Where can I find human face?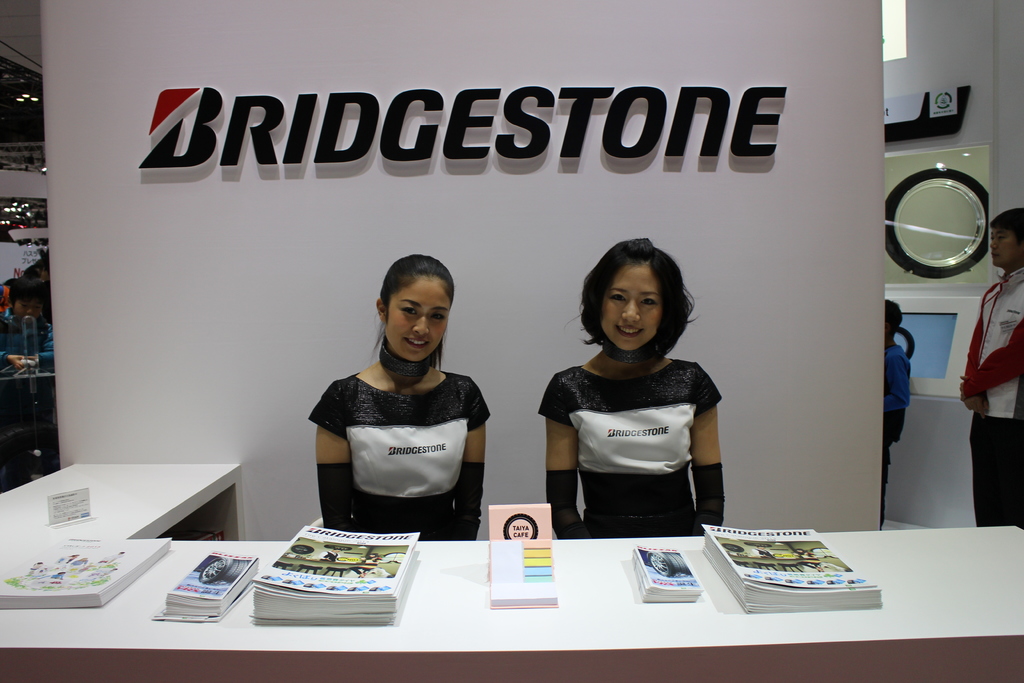
You can find it at locate(986, 222, 1022, 267).
